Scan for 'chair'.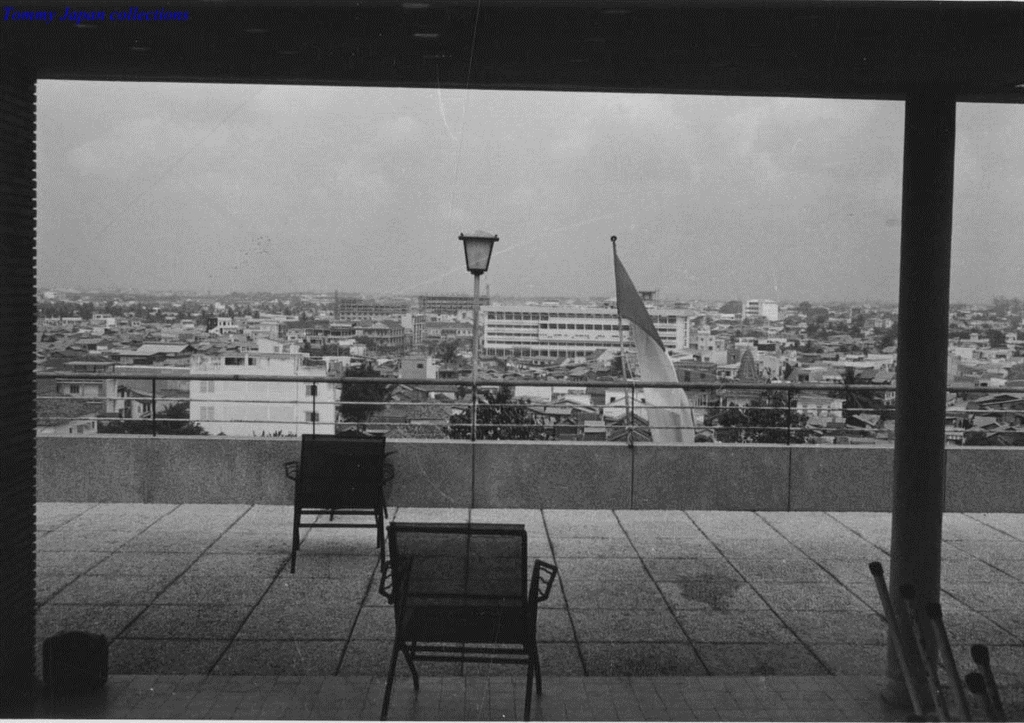
Scan result: crop(362, 509, 560, 711).
